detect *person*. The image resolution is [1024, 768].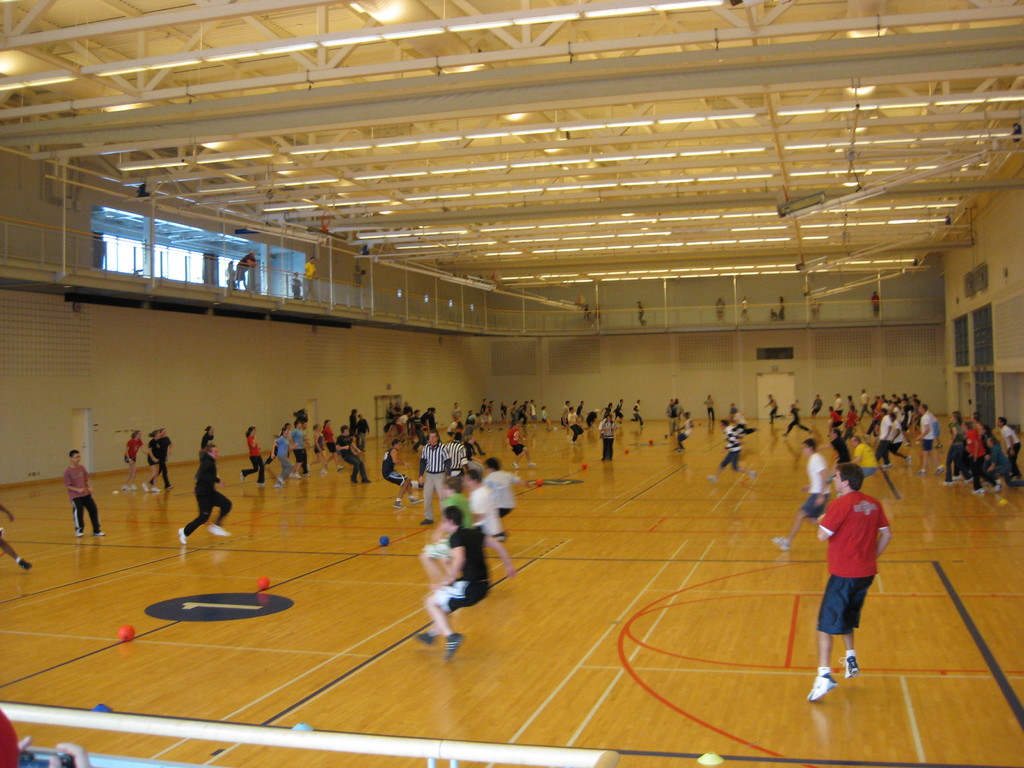
rect(0, 705, 97, 767).
